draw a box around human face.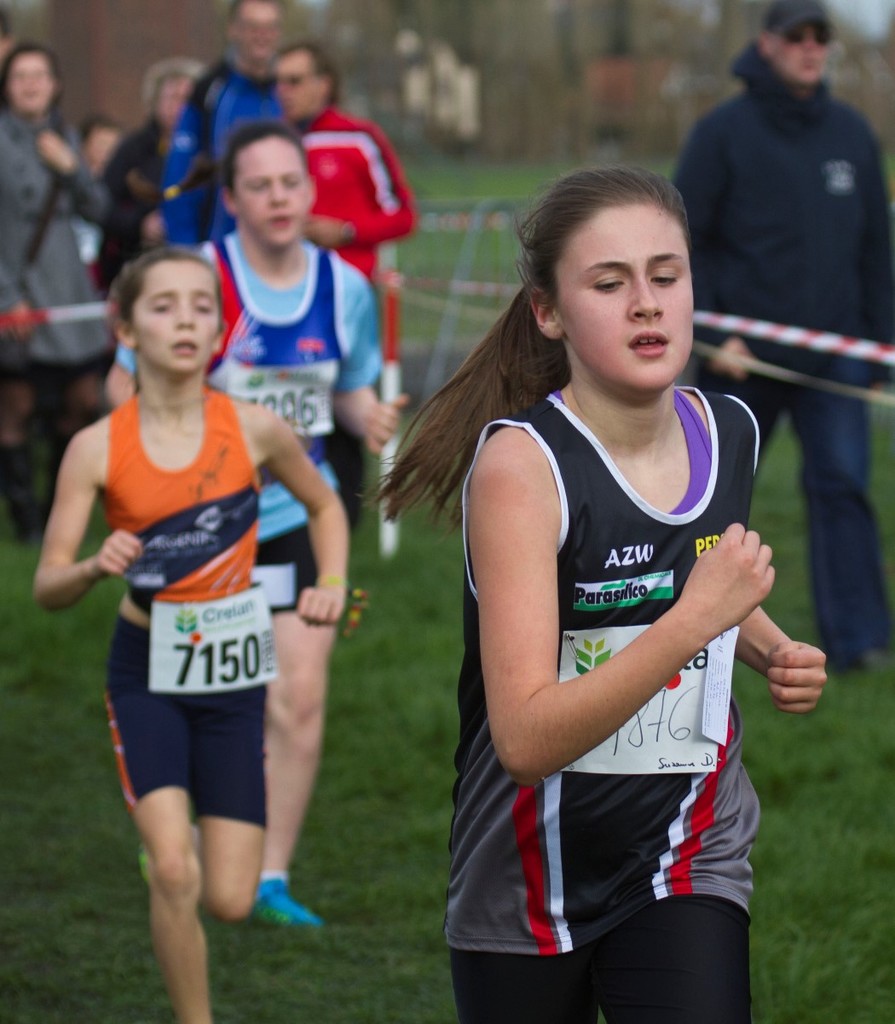
<bbox>282, 53, 317, 122</bbox>.
